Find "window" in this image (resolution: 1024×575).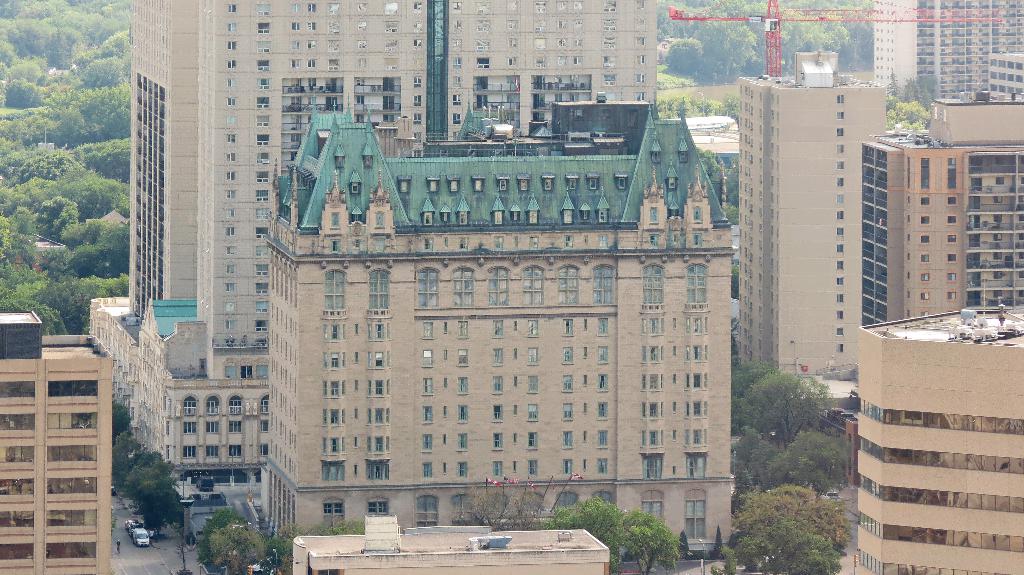
detection(562, 431, 571, 448).
